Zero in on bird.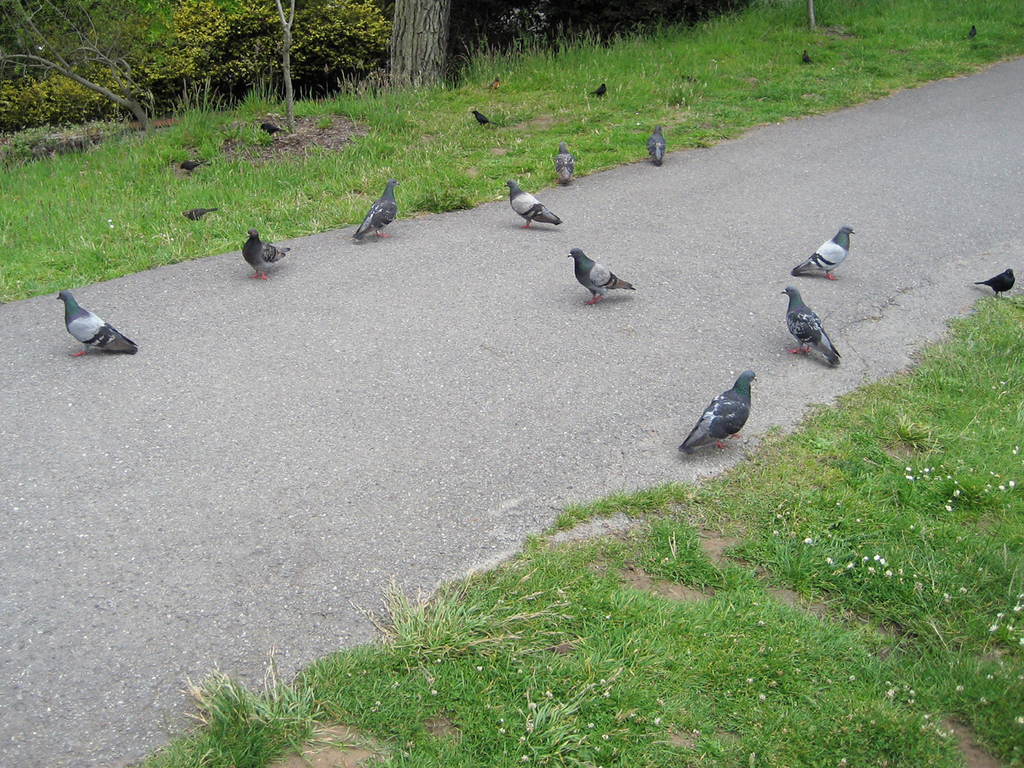
Zeroed in: bbox(791, 224, 856, 281).
